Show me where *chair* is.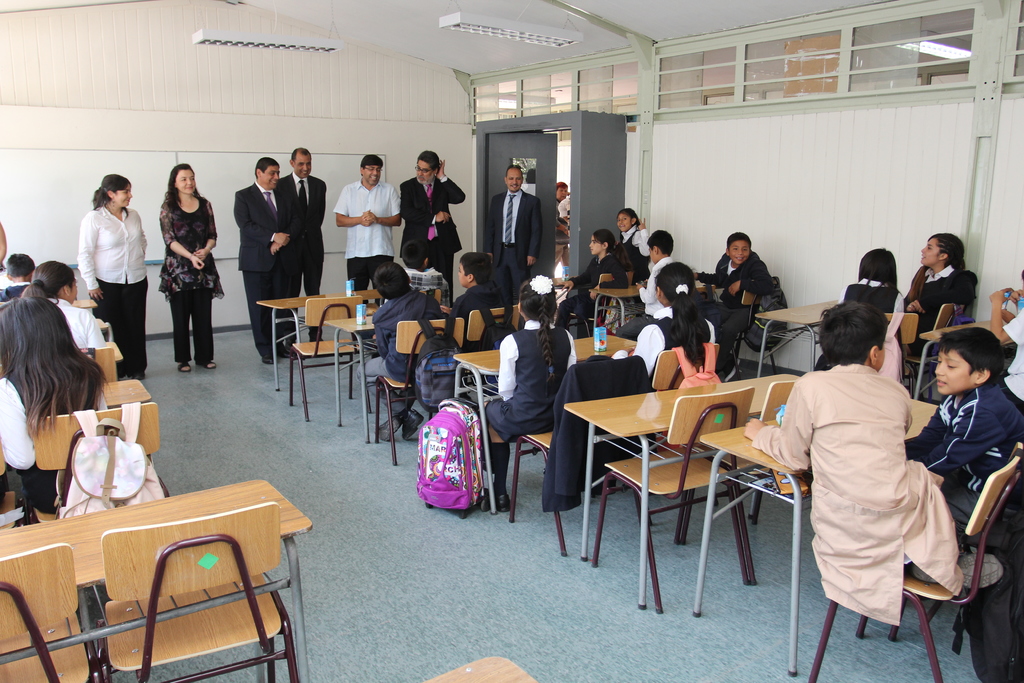
*chair* is at rect(99, 502, 286, 682).
